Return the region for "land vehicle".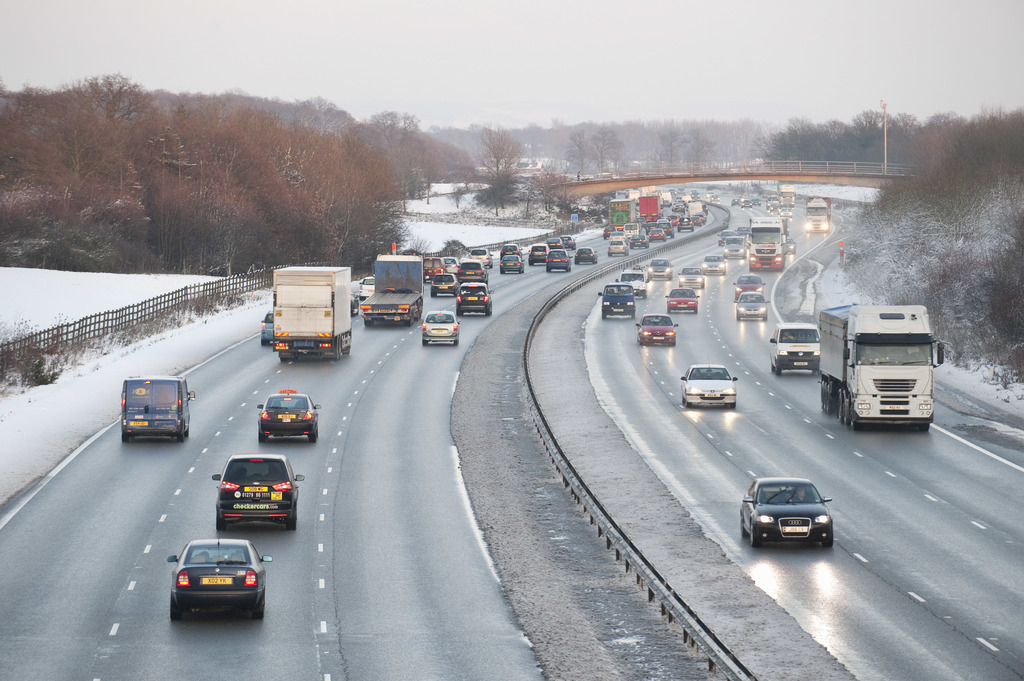
detection(731, 271, 766, 301).
